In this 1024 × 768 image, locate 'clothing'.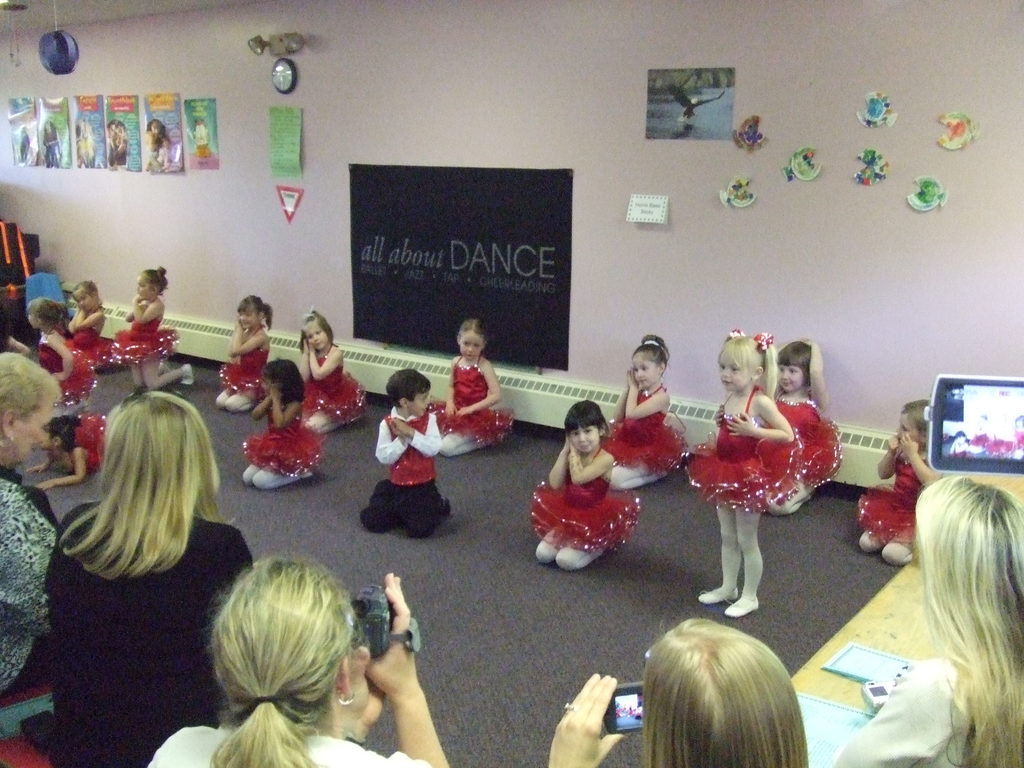
Bounding box: <bbox>36, 334, 100, 400</bbox>.
